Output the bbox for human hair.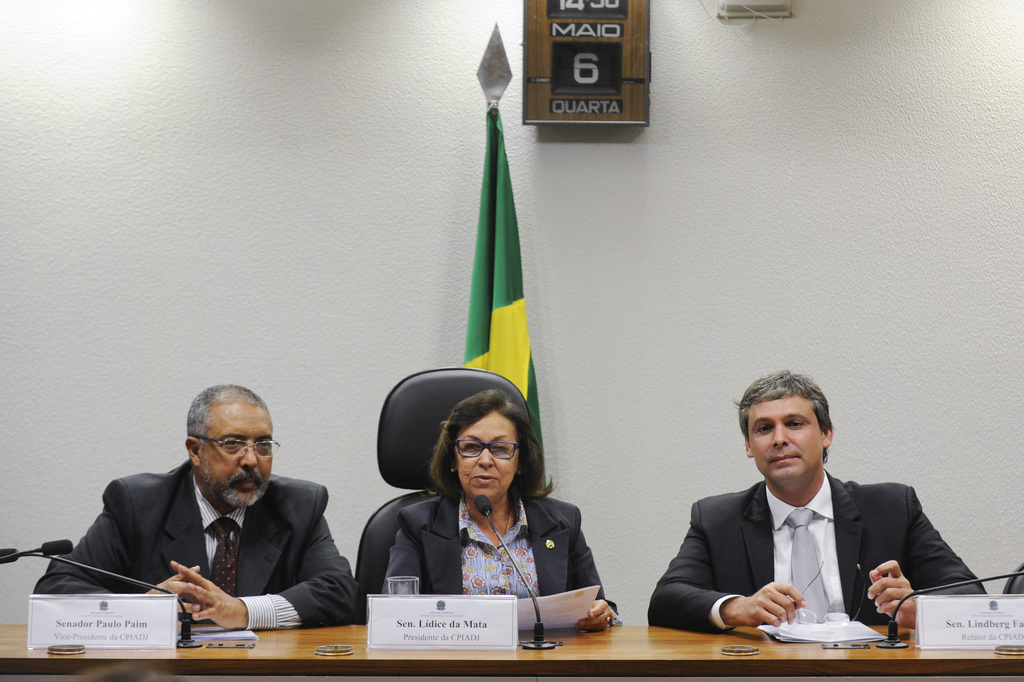
(x1=188, y1=382, x2=272, y2=462).
